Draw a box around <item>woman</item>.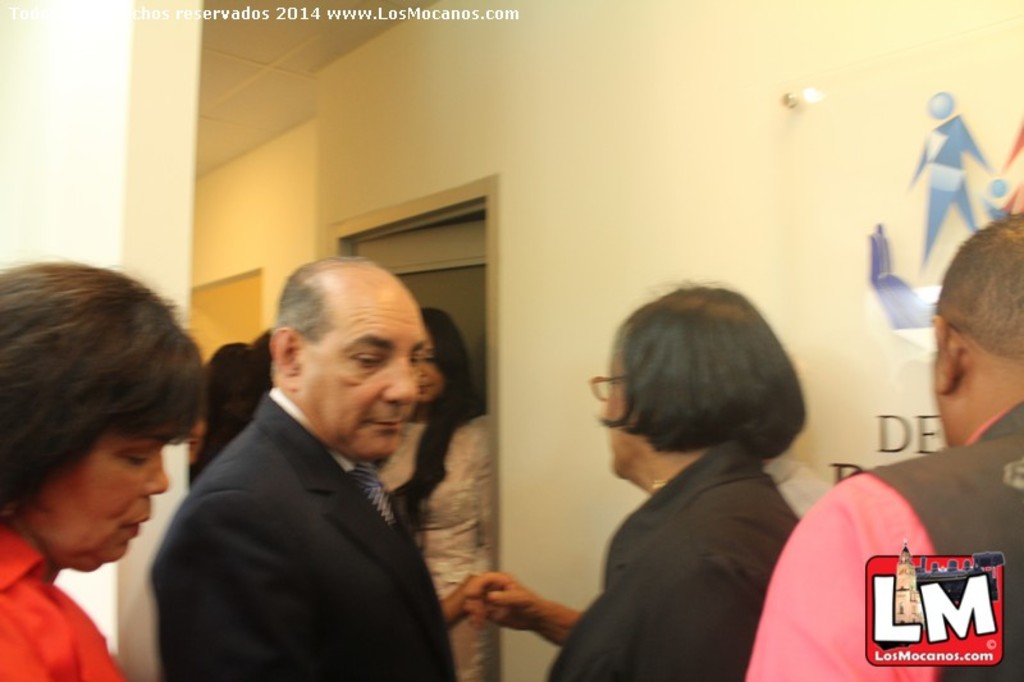
select_region(467, 271, 812, 681).
